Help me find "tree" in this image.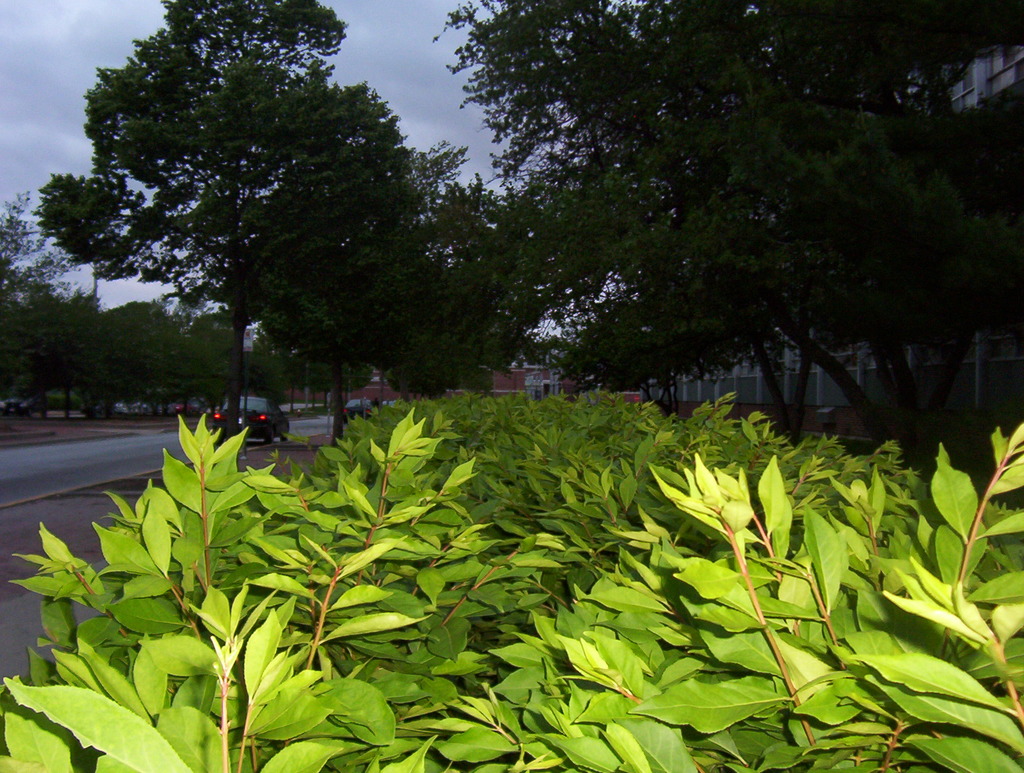
Found it: Rect(0, 190, 81, 305).
